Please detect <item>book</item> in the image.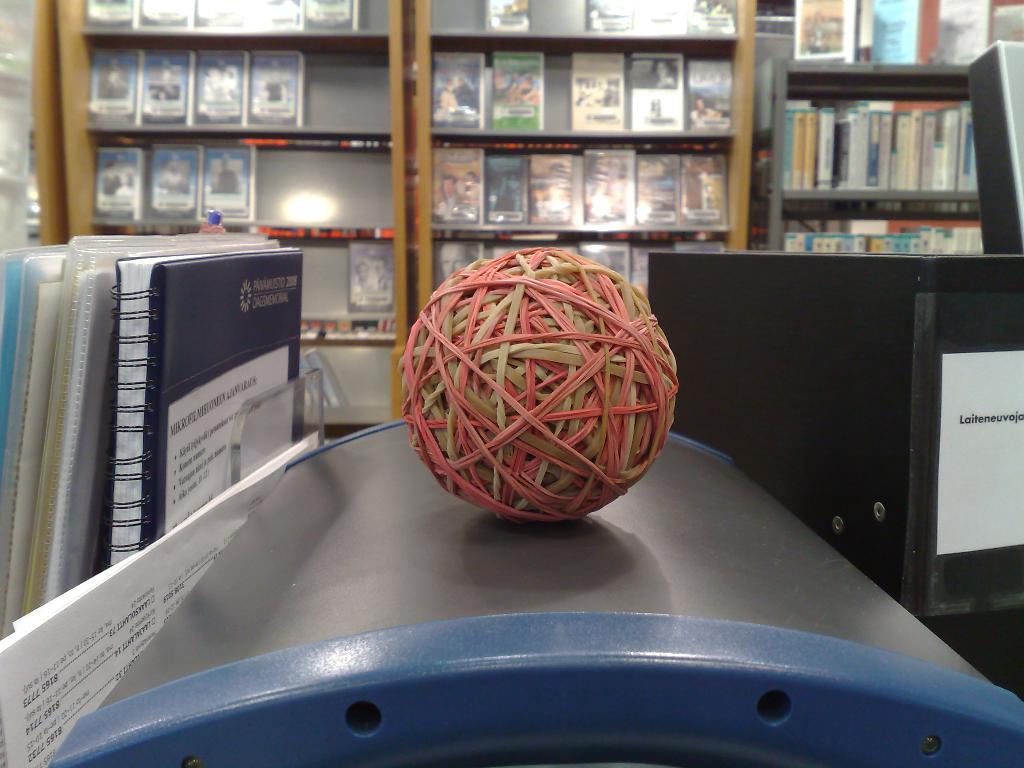
570/51/627/132.
